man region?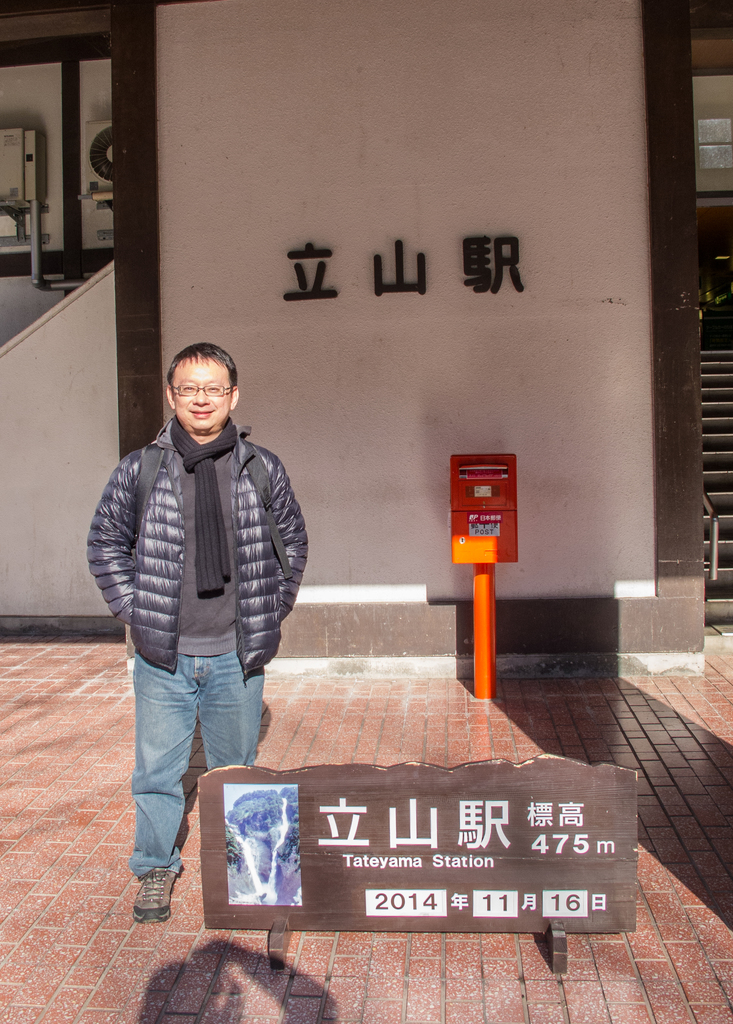
(x1=81, y1=342, x2=321, y2=879)
